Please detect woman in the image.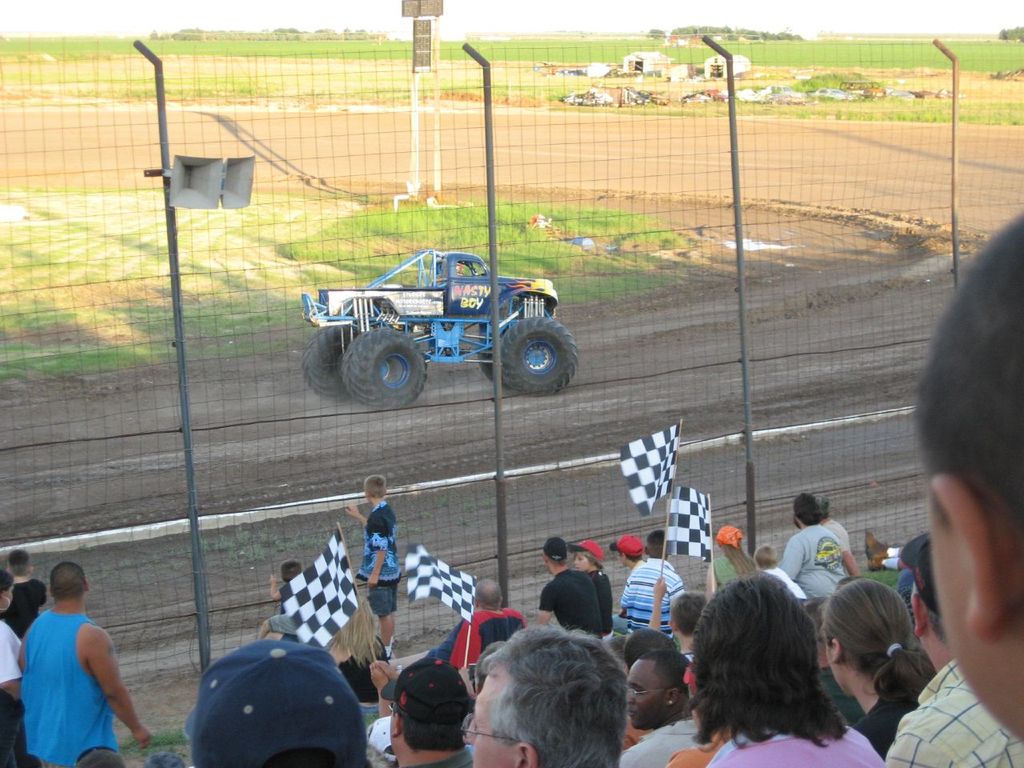
(x1=818, y1=582, x2=940, y2=758).
